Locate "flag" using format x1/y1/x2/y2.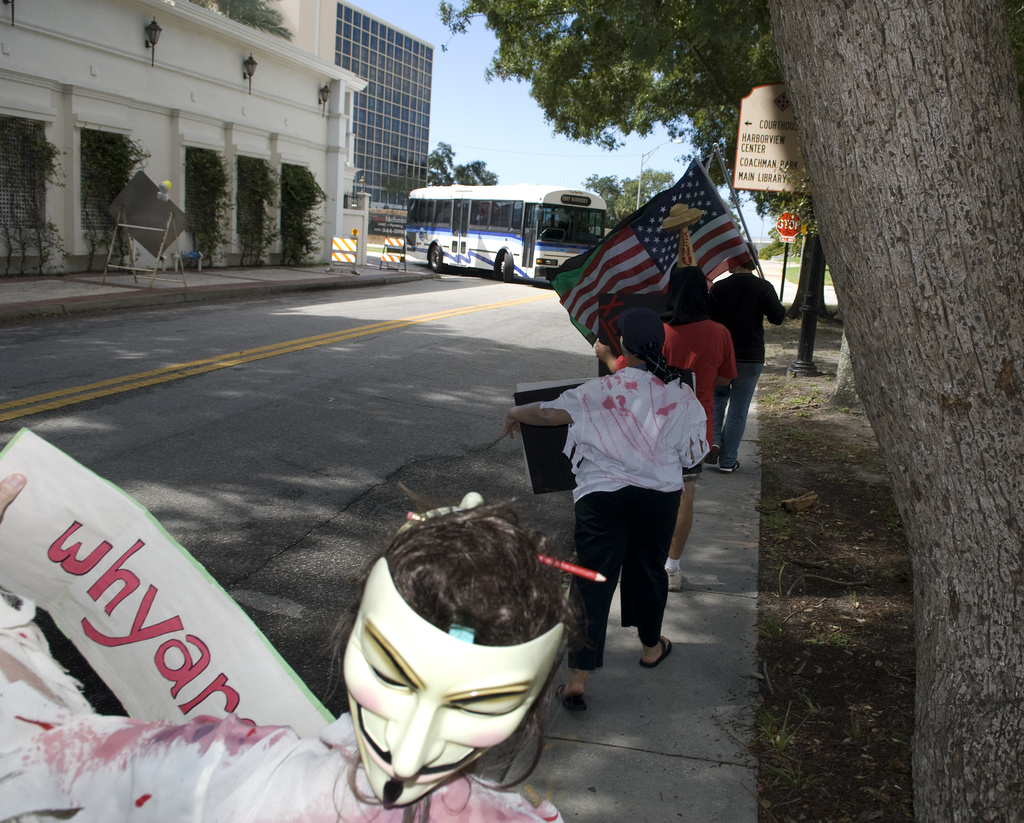
561/167/748/346.
